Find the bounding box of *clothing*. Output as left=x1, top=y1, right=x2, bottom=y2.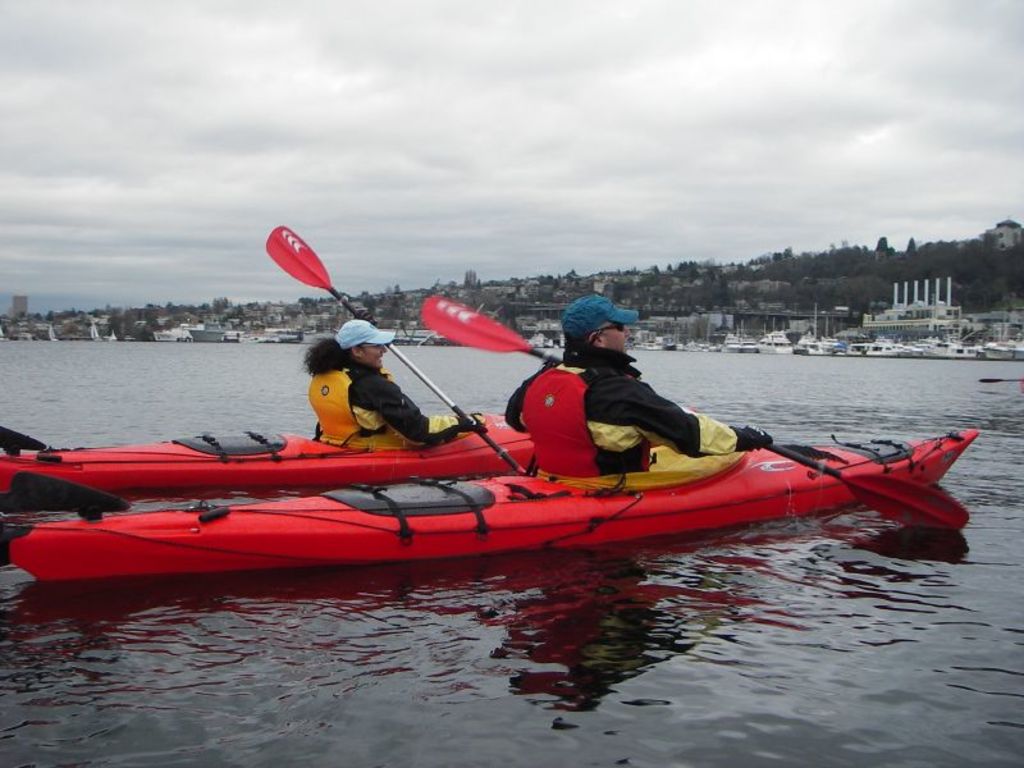
left=502, top=356, right=756, bottom=479.
